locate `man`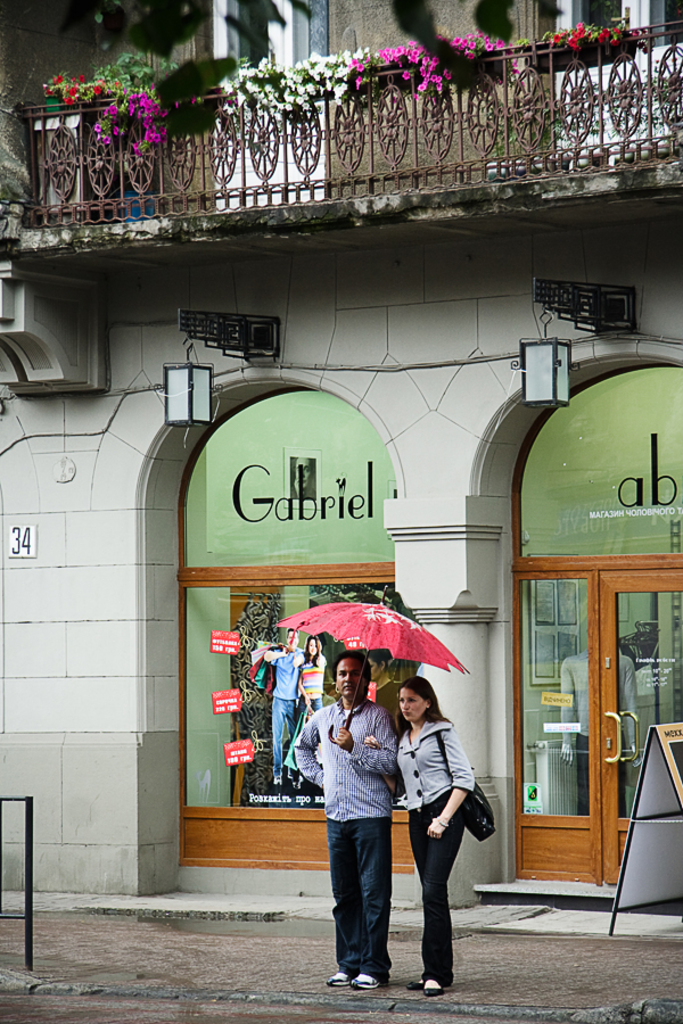
x1=294 y1=653 x2=402 y2=990
